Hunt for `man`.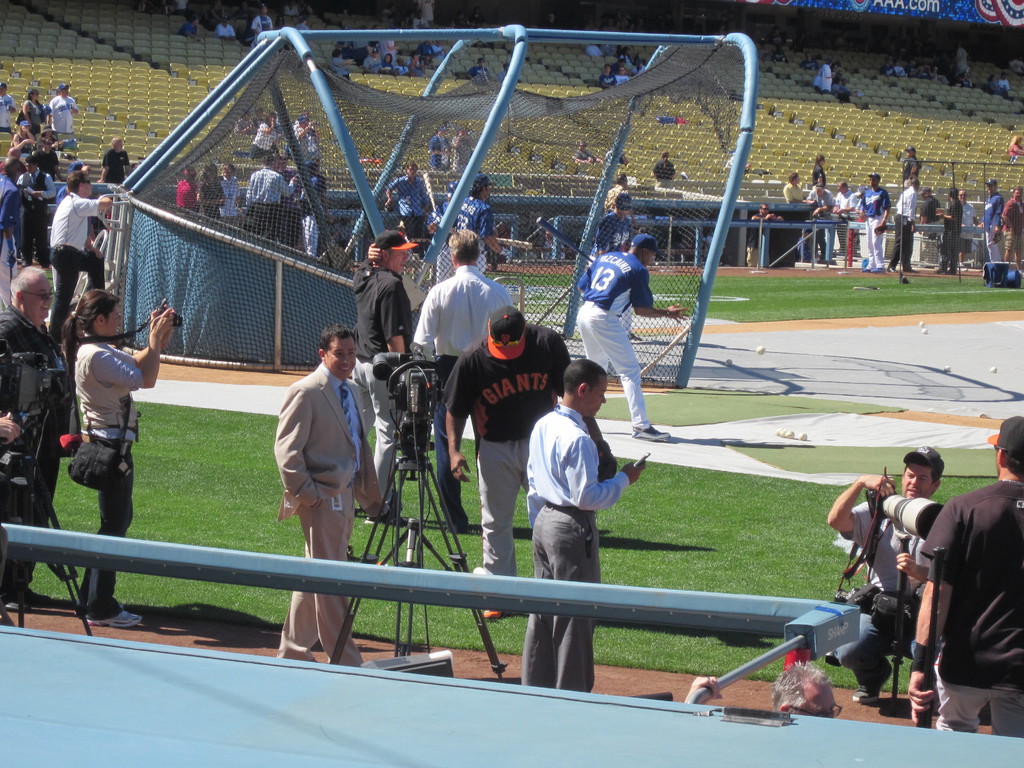
Hunted down at detection(618, 62, 629, 84).
